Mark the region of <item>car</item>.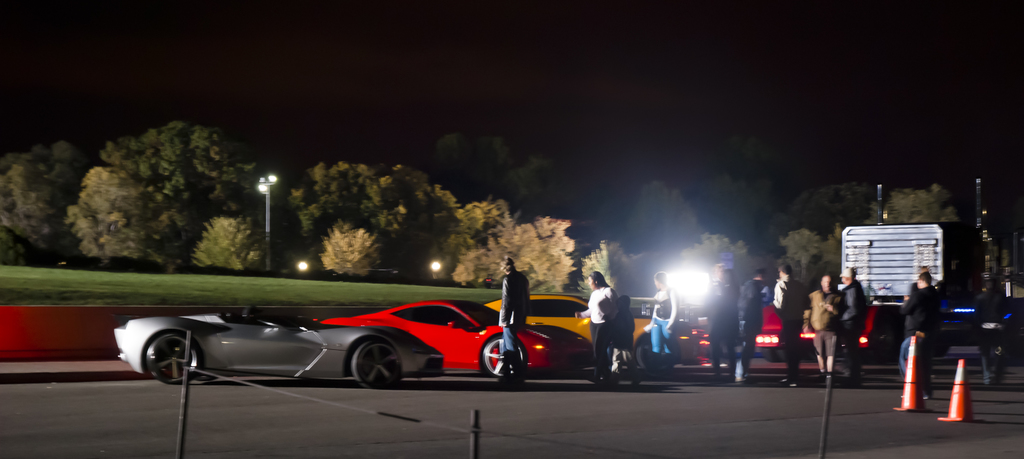
Region: bbox(116, 310, 444, 387).
